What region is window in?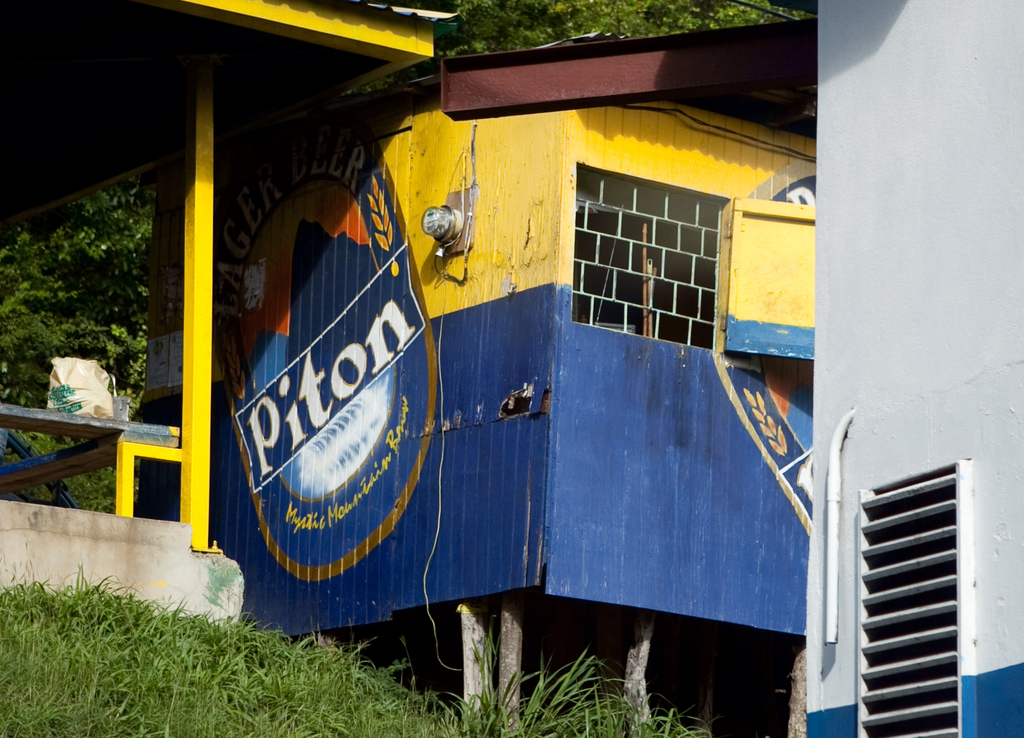
[left=561, top=161, right=744, bottom=347].
